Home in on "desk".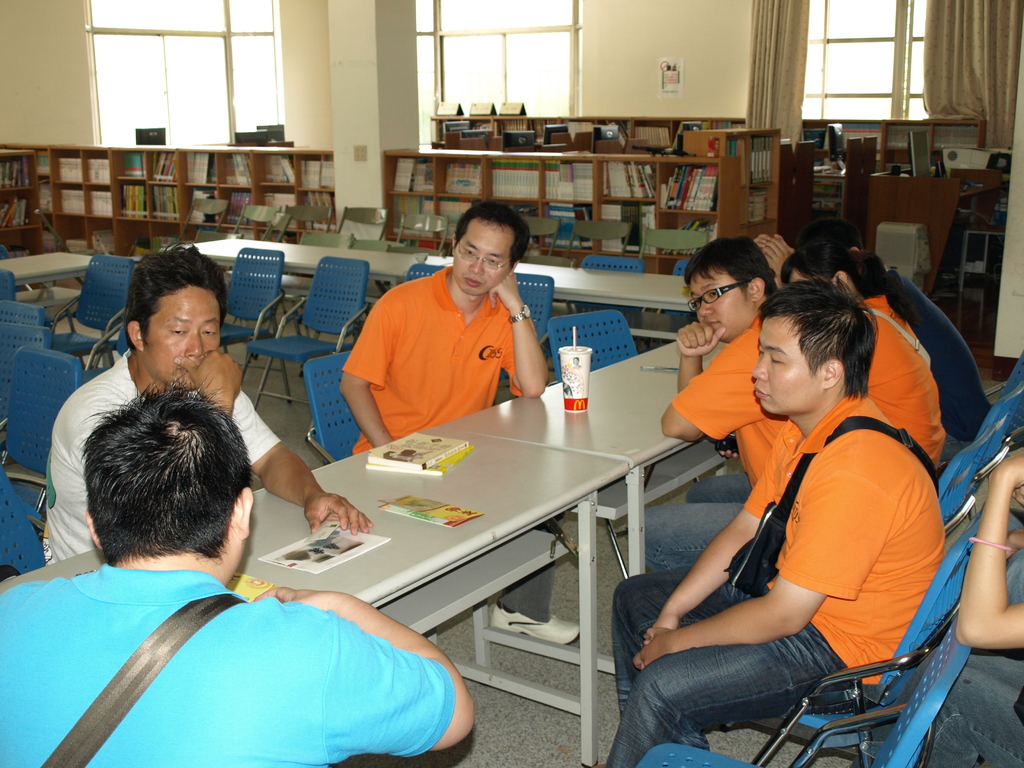
Homed in at {"x1": 175, "y1": 403, "x2": 678, "y2": 731}.
